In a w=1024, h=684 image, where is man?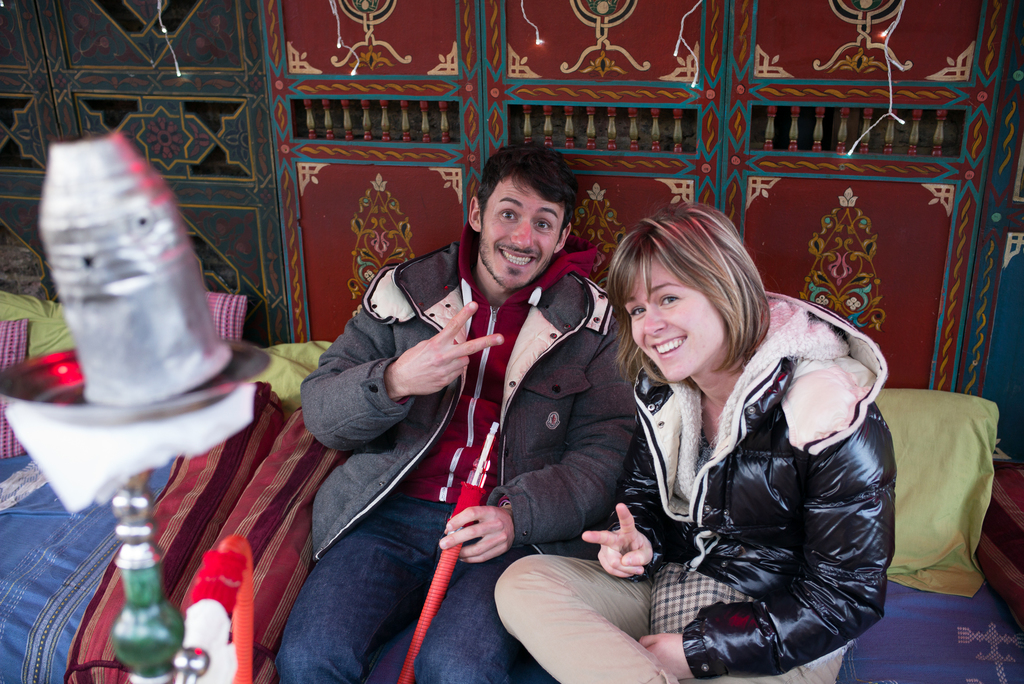
(292,144,635,683).
